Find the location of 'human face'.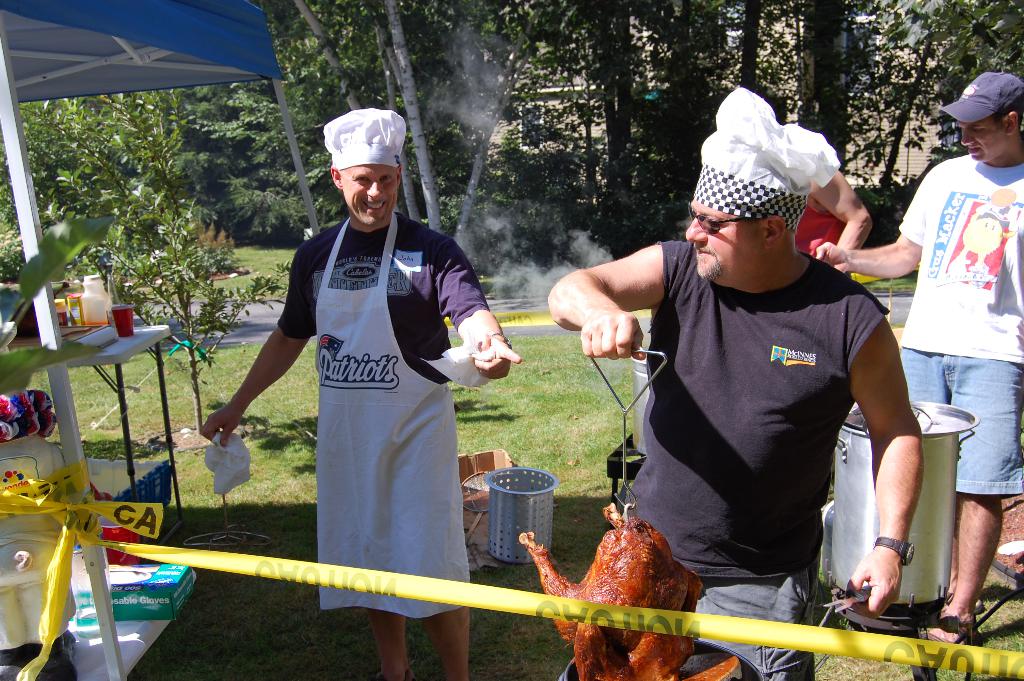
Location: bbox=(342, 162, 399, 226).
